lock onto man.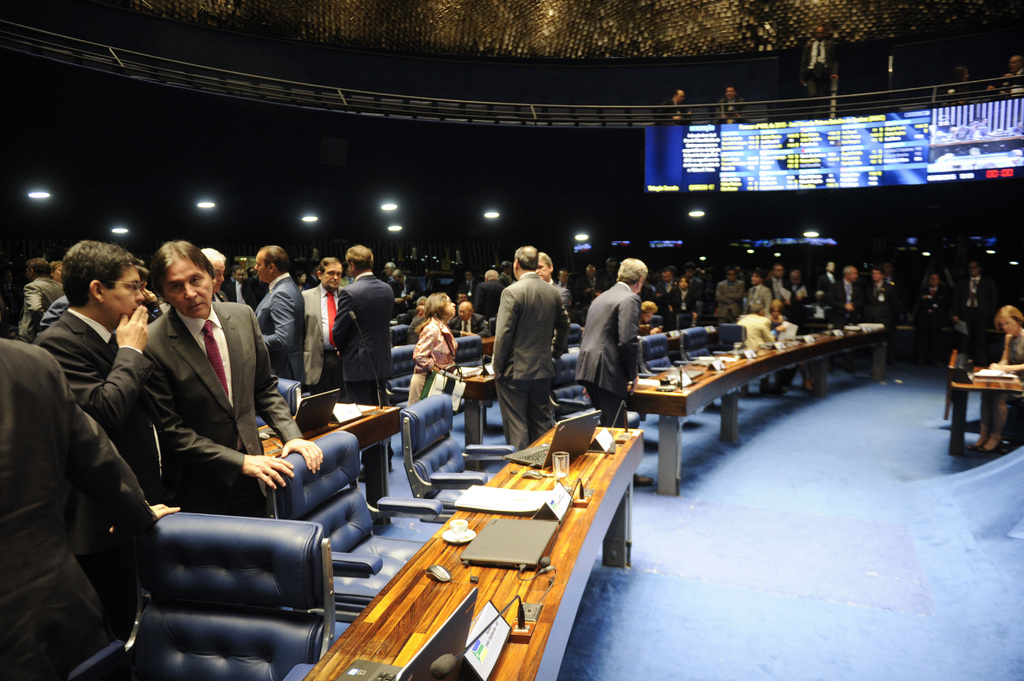
Locked: <region>770, 260, 784, 301</region>.
